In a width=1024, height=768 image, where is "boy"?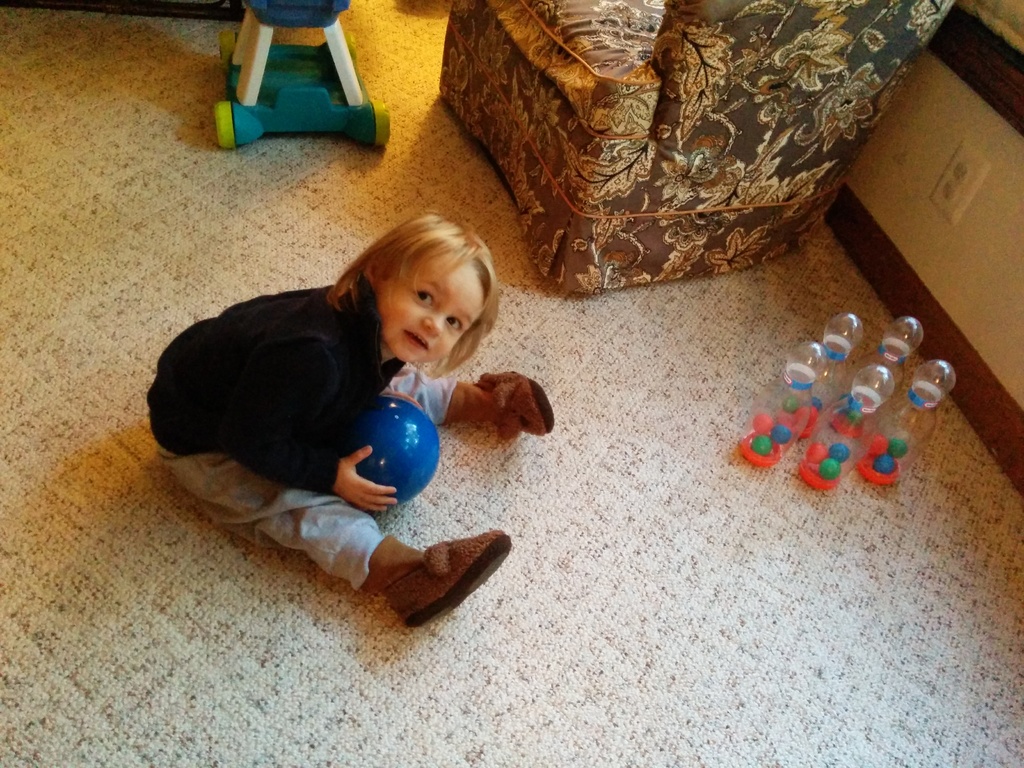
(x1=146, y1=207, x2=561, y2=637).
